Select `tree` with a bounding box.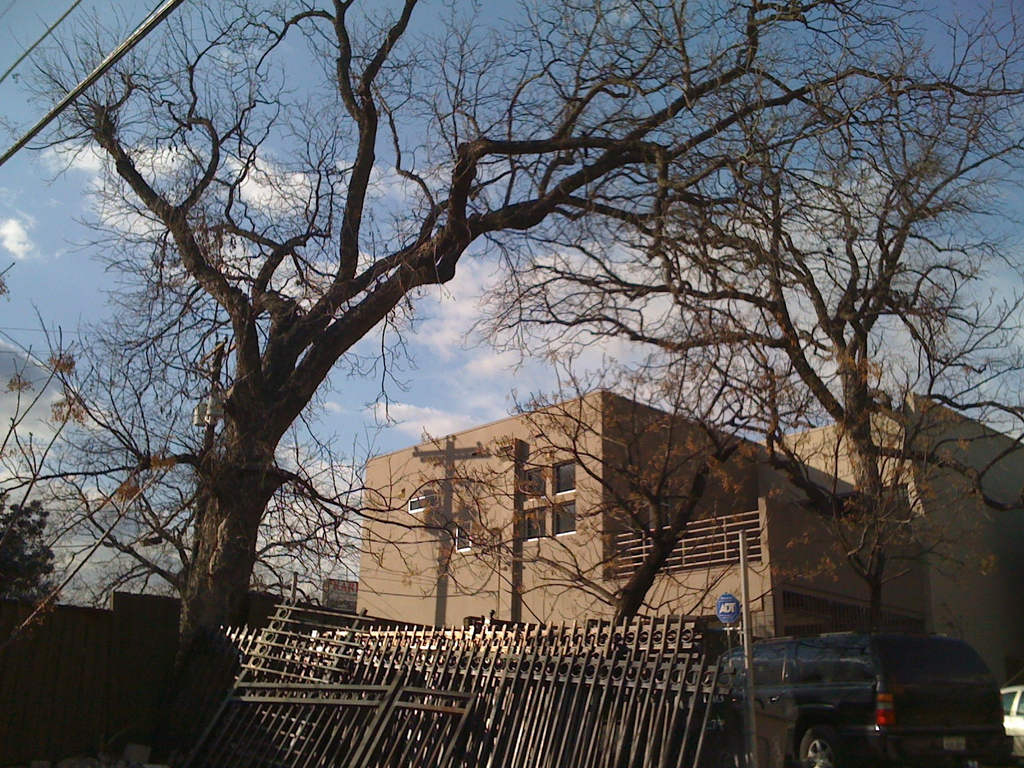
BBox(0, 483, 65, 619).
